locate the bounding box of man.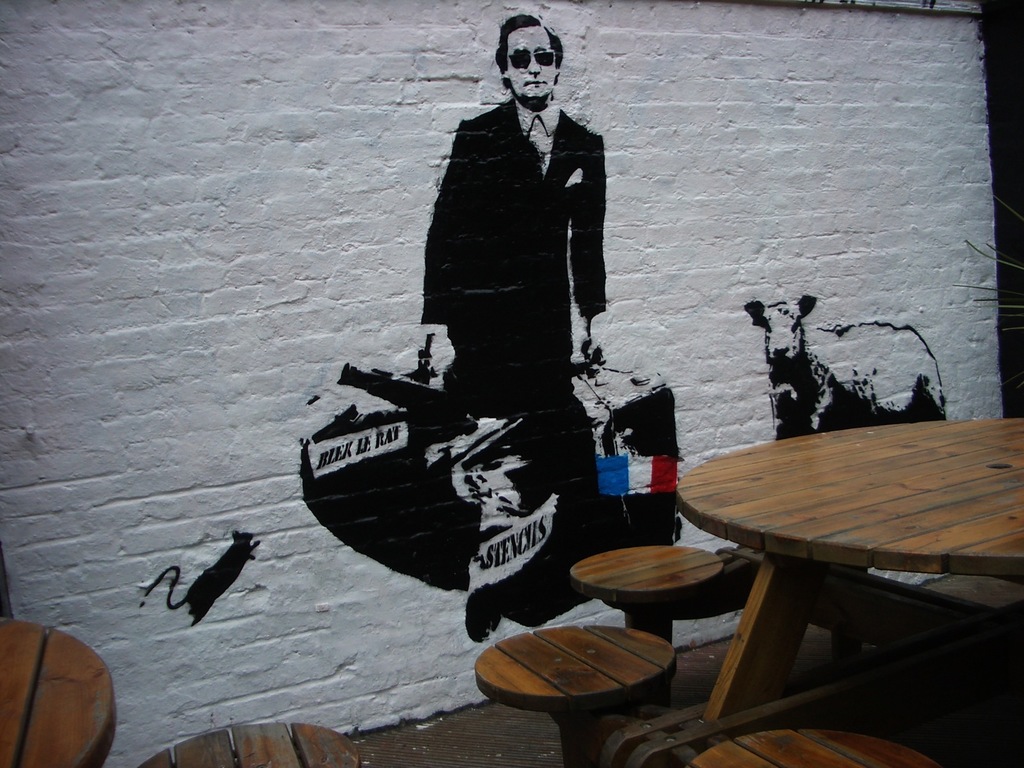
Bounding box: (412,14,630,481).
